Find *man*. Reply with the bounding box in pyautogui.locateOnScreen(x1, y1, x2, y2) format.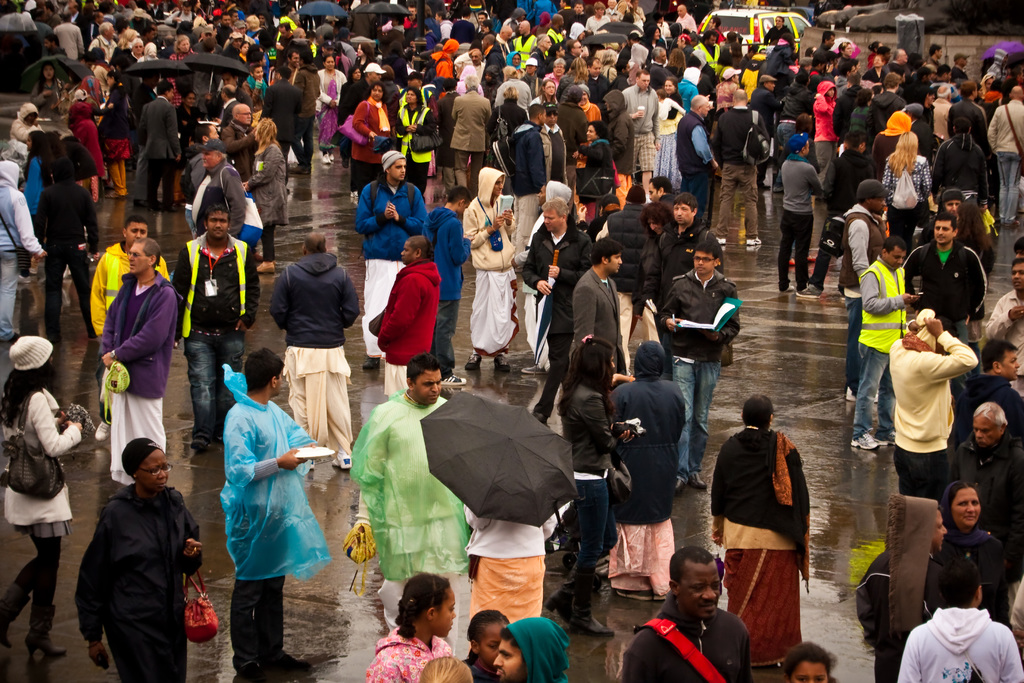
pyautogui.locateOnScreen(778, 136, 824, 293).
